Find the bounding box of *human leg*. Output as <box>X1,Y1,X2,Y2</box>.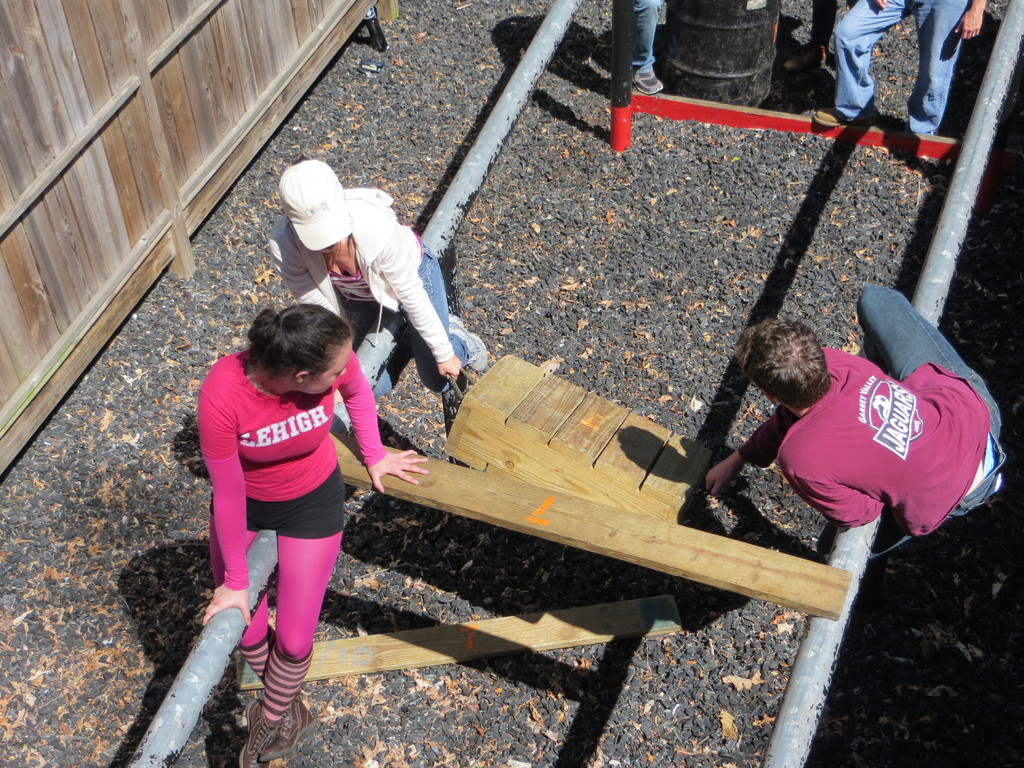
<box>399,239,483,374</box>.
